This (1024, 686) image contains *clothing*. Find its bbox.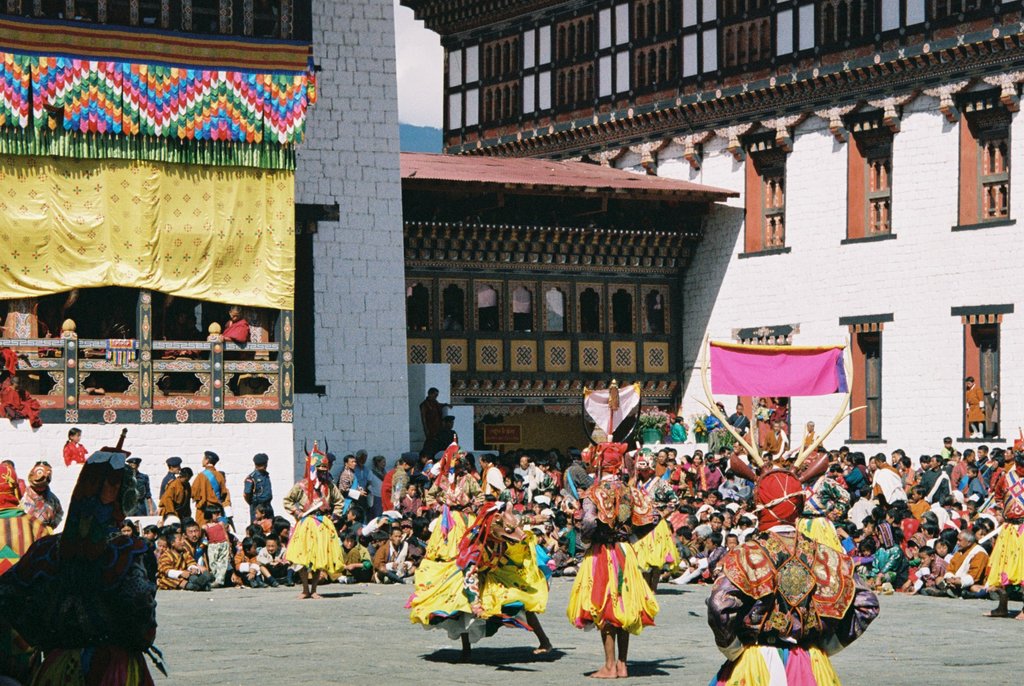
x1=222, y1=320, x2=250, y2=343.
